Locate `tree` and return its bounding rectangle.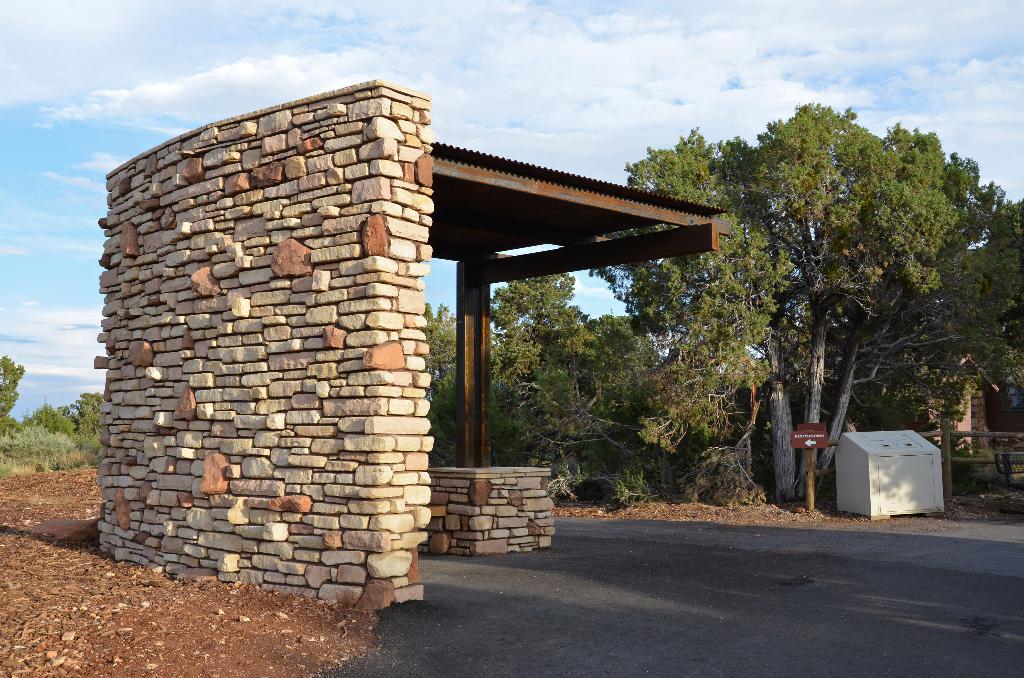
BBox(420, 303, 477, 467).
